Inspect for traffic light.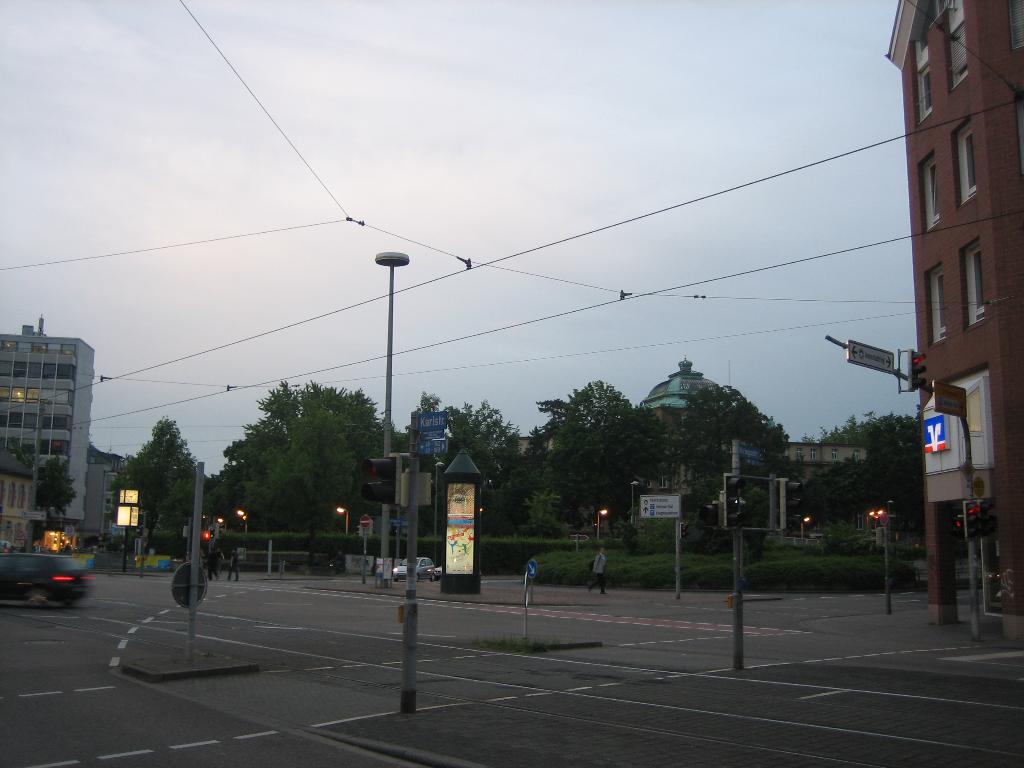
Inspection: {"x1": 360, "y1": 456, "x2": 396, "y2": 506}.
